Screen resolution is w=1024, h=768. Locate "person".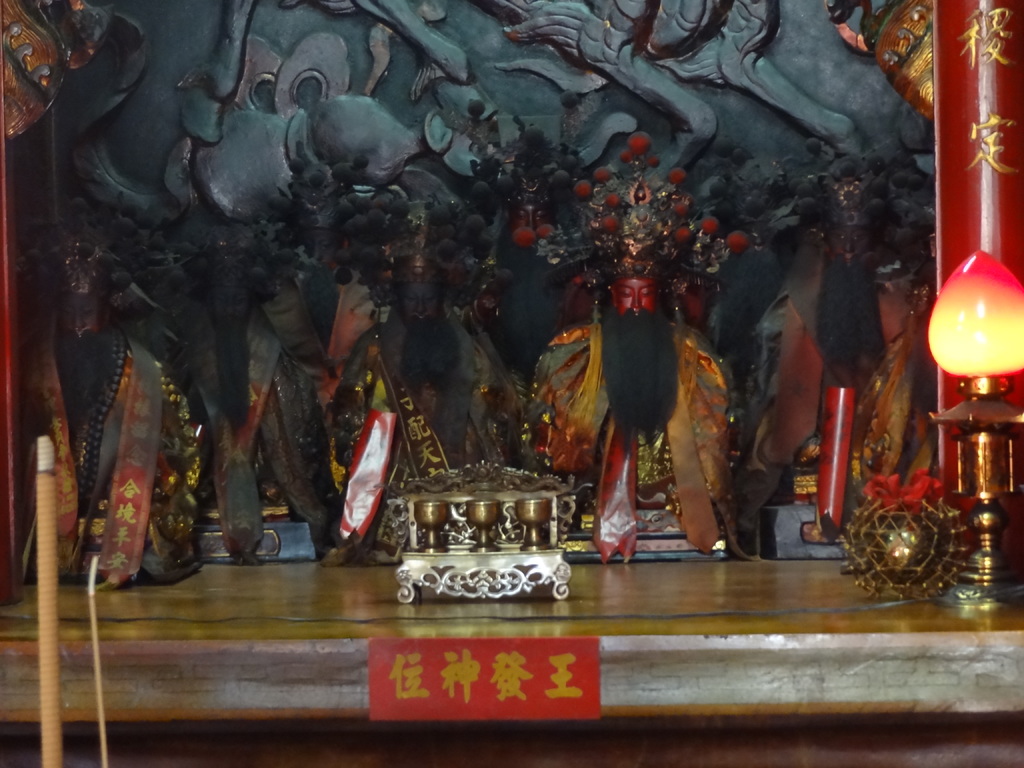
bbox=[568, 253, 718, 535].
